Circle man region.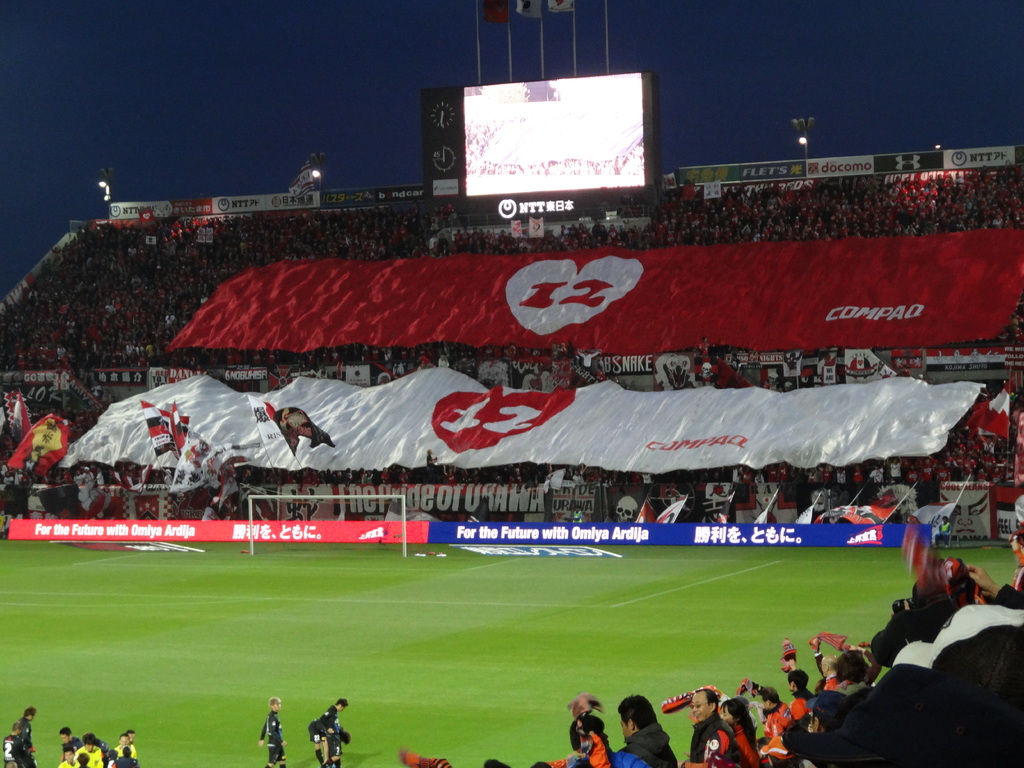
Region: x1=74 y1=731 x2=103 y2=767.
